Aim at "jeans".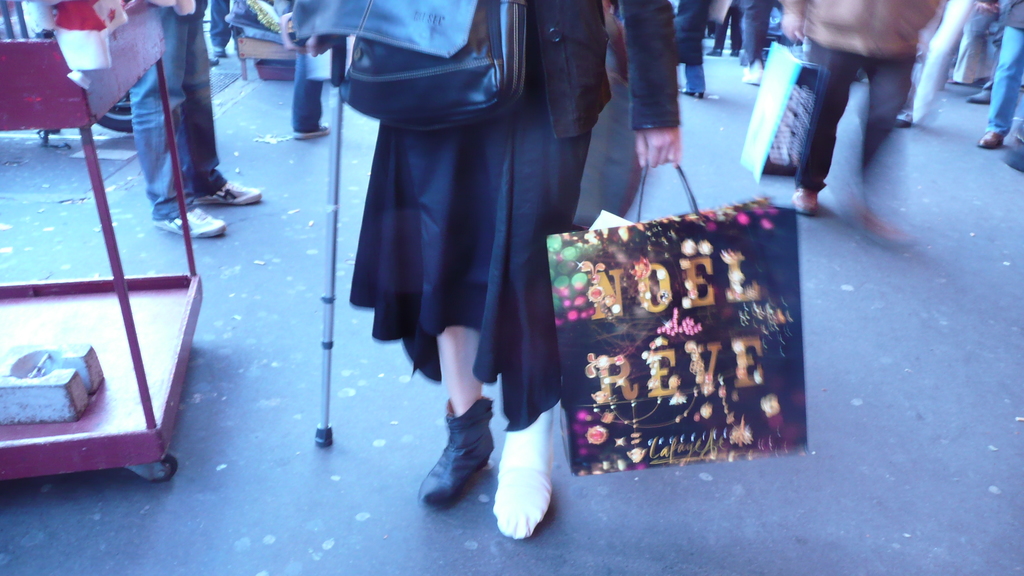
Aimed at (left=733, top=0, right=787, bottom=72).
